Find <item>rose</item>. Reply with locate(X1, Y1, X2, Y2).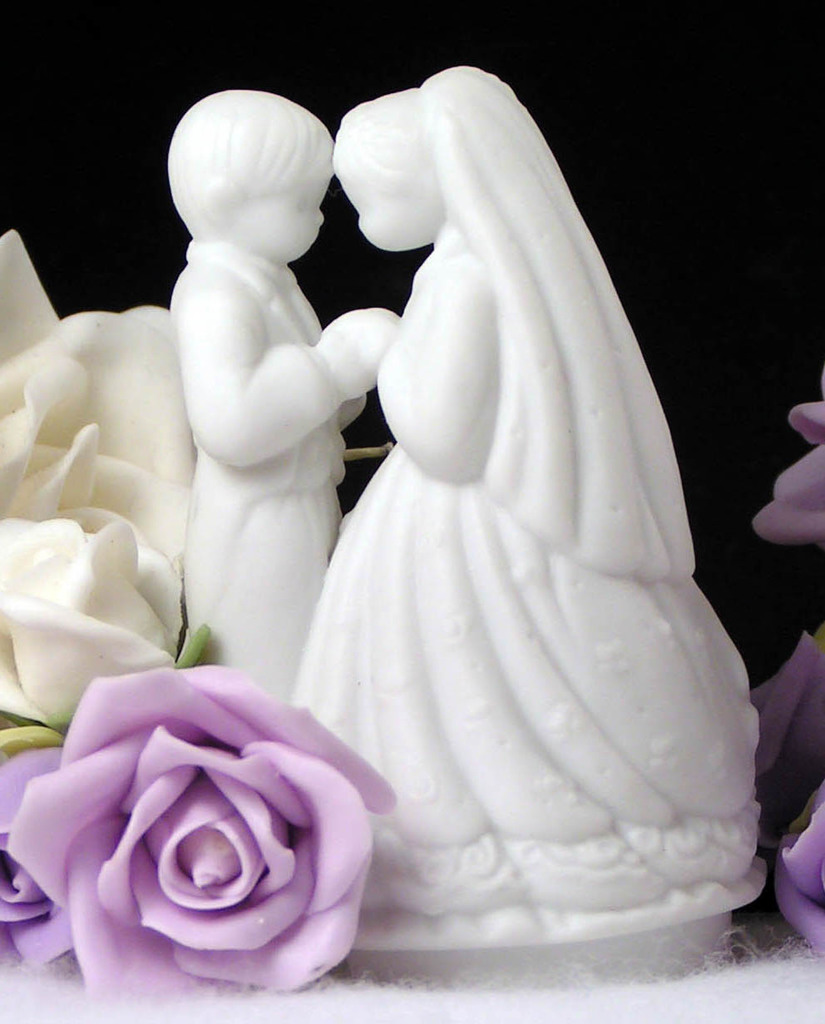
locate(0, 746, 80, 967).
